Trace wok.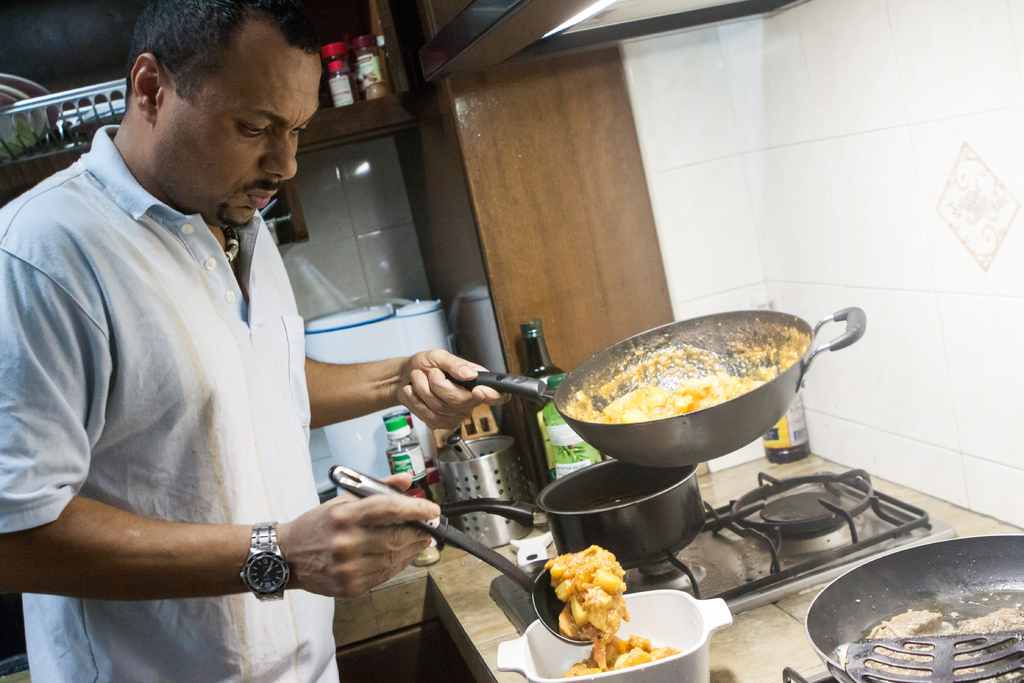
Traced to locate(401, 449, 727, 558).
